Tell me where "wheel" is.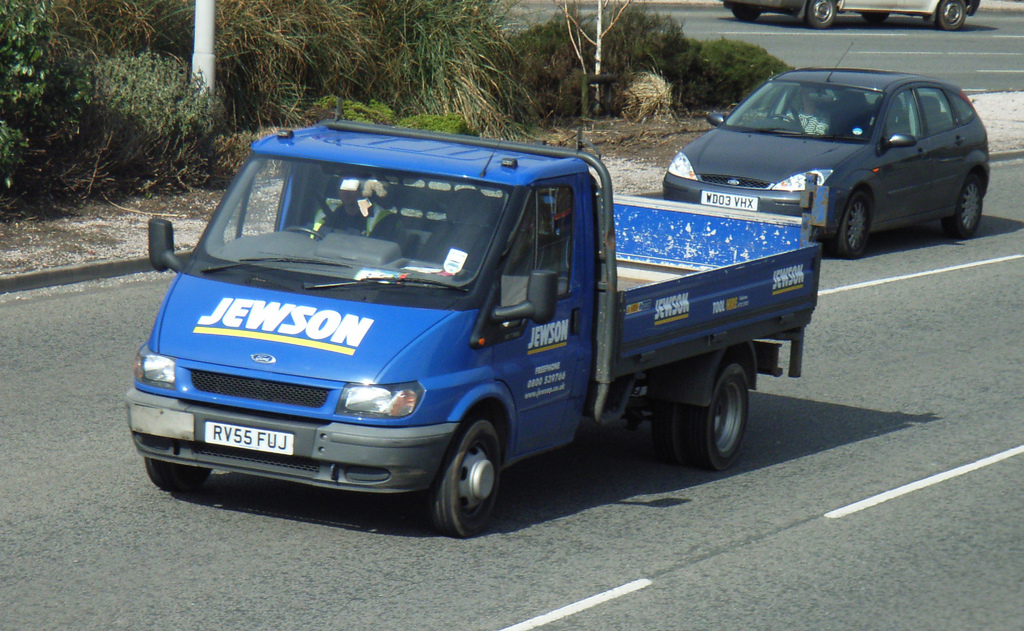
"wheel" is at <box>824,183,872,263</box>.
